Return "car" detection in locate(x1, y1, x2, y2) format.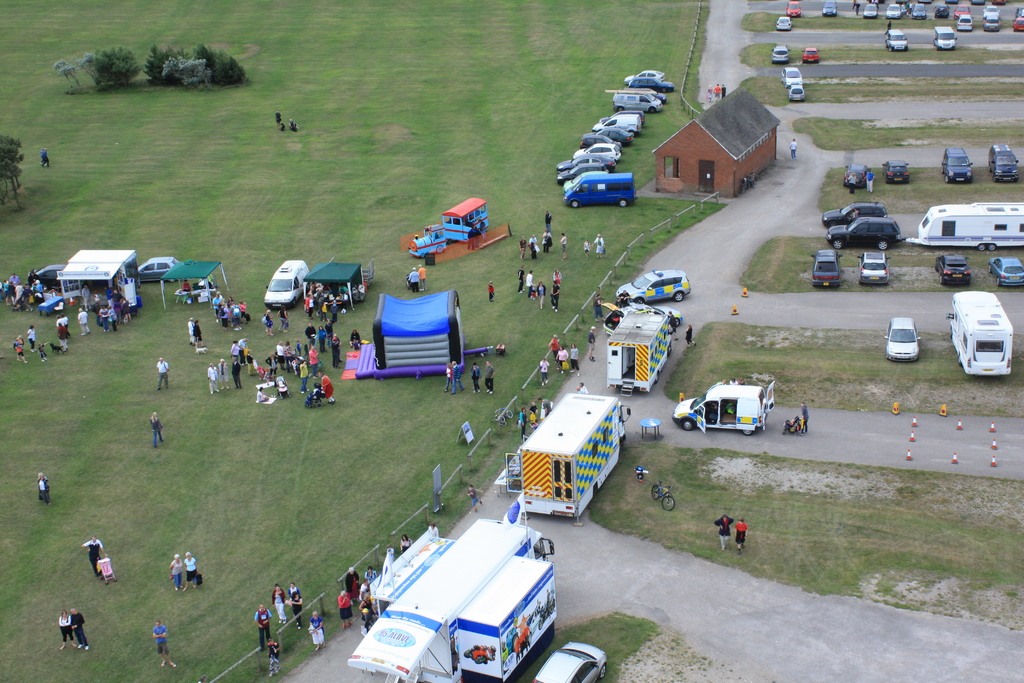
locate(138, 256, 178, 280).
